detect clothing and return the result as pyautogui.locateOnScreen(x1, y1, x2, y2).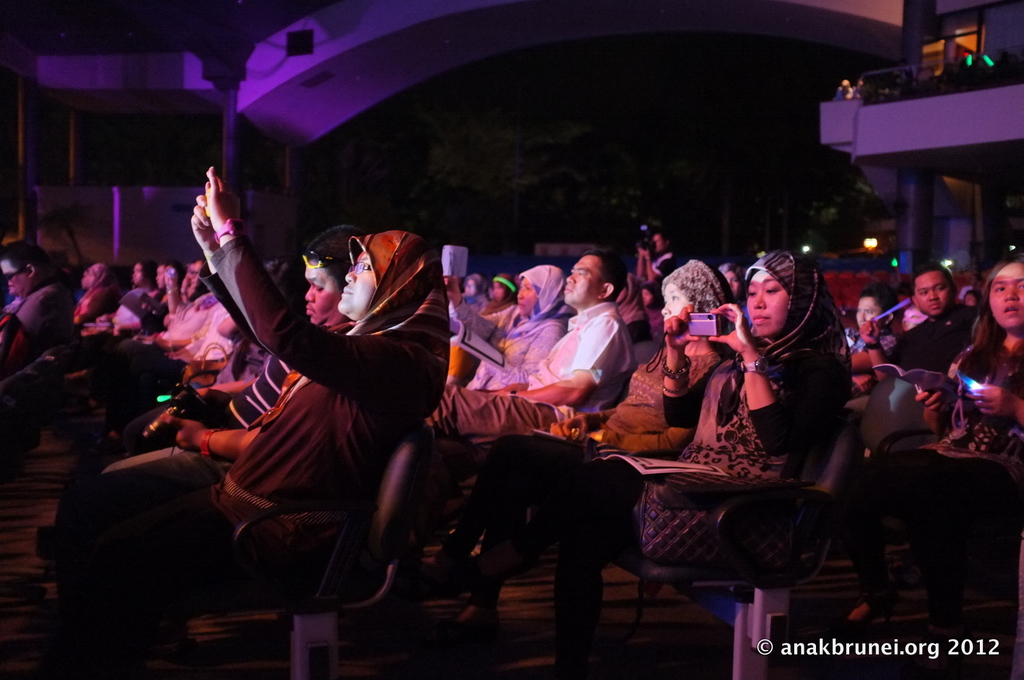
pyautogui.locateOnScreen(106, 351, 290, 473).
